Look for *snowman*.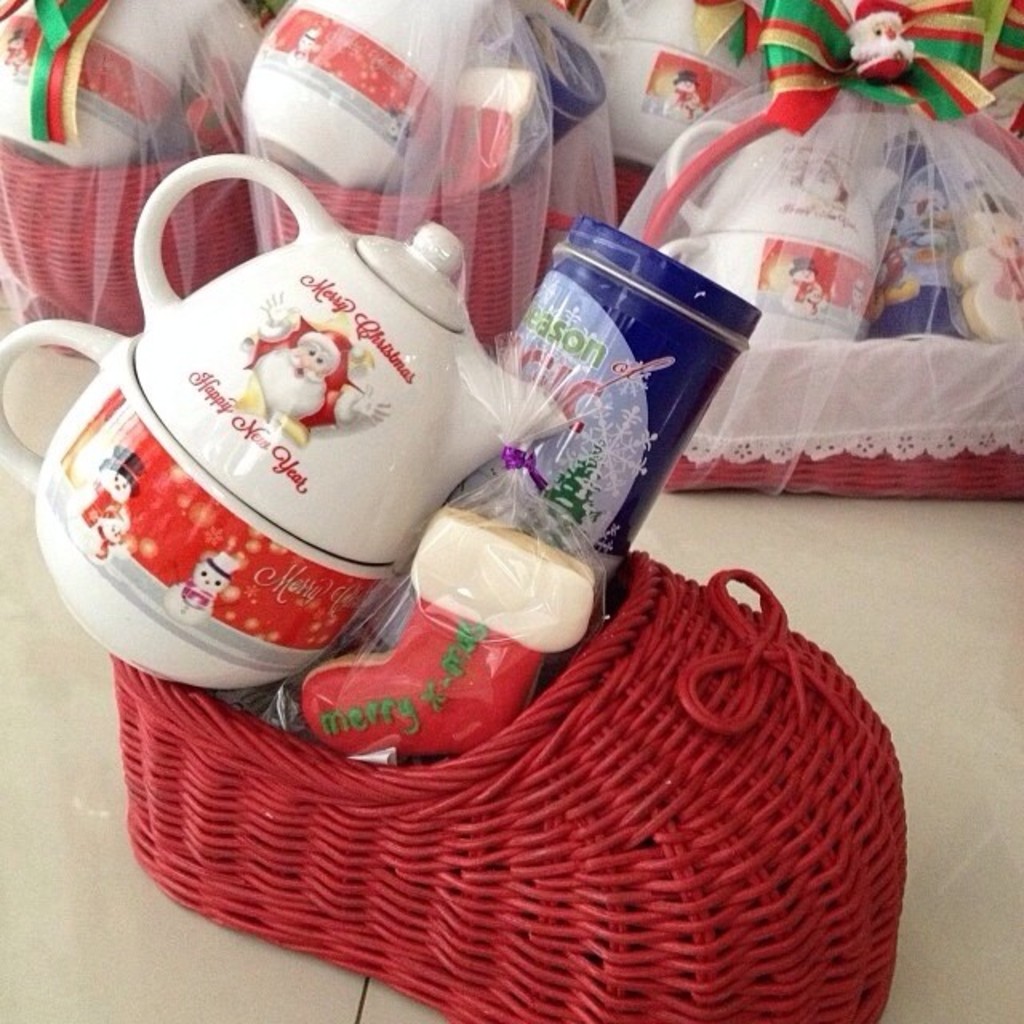
Found: l=282, t=22, r=318, b=80.
